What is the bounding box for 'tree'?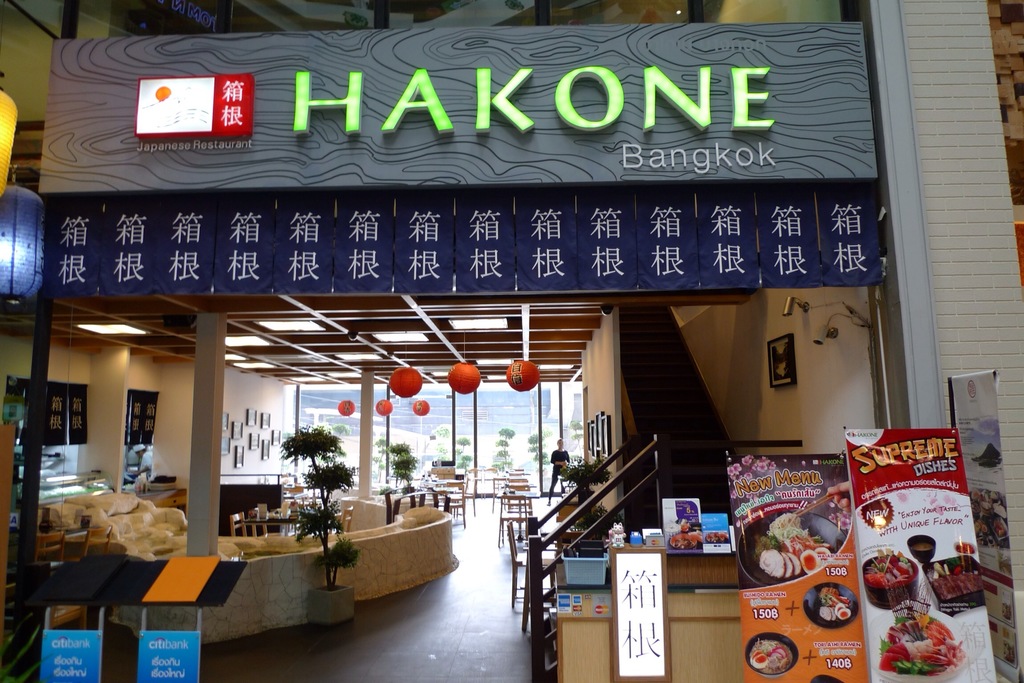
bbox=(371, 430, 387, 486).
